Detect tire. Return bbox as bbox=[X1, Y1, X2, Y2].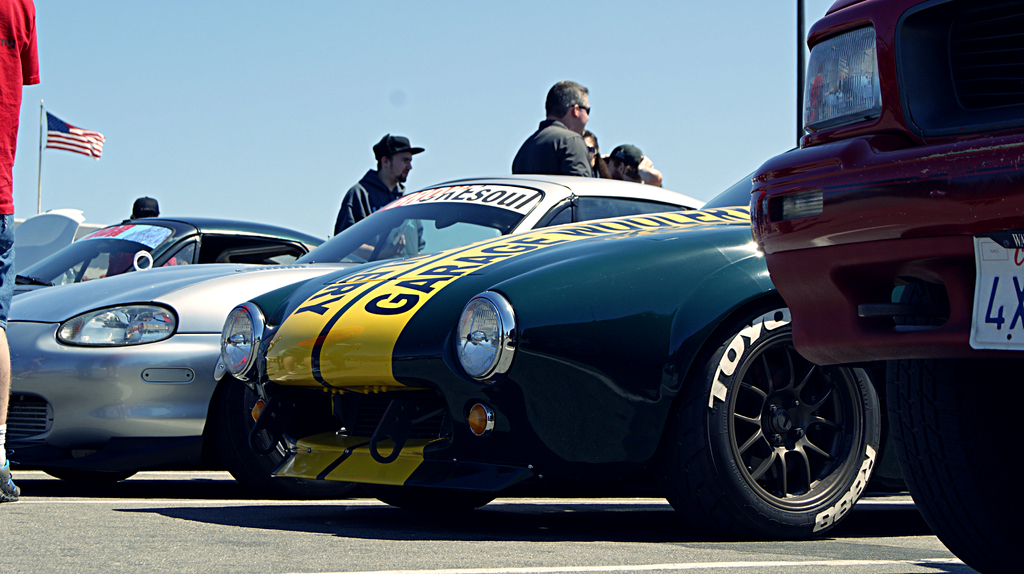
bbox=[381, 497, 493, 515].
